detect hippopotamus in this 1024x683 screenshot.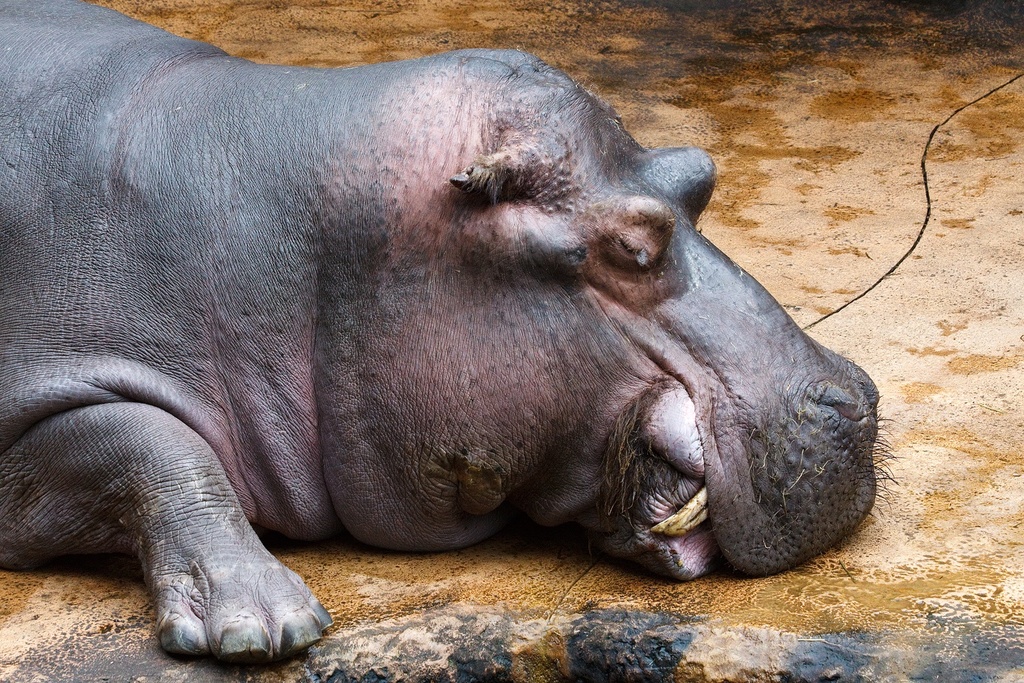
Detection: box=[0, 0, 895, 665].
